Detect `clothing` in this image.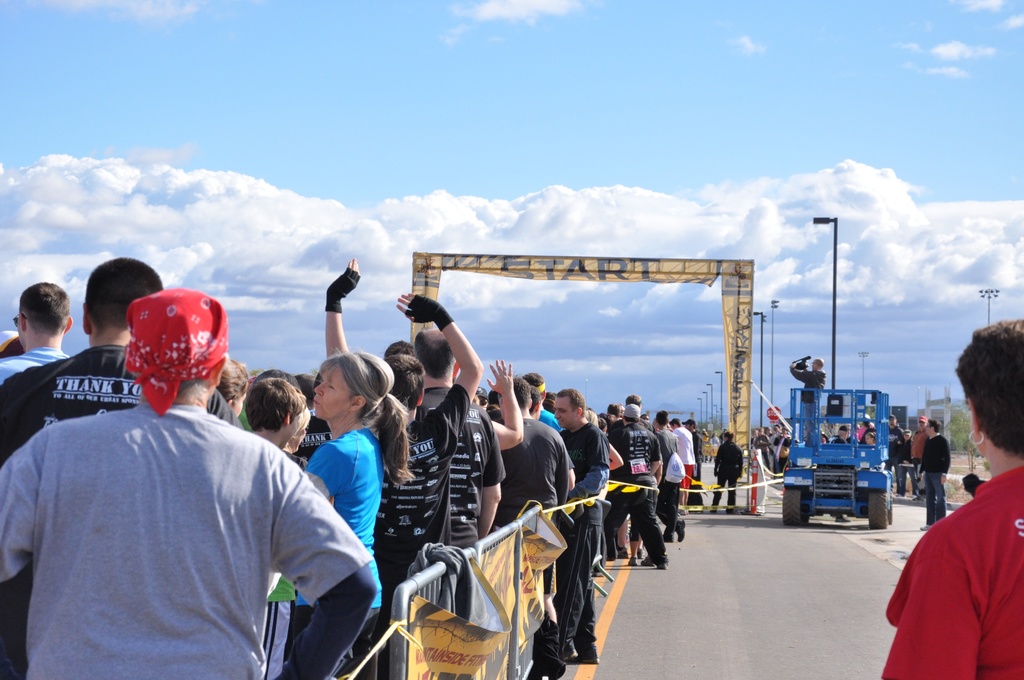
Detection: 409:379:509:549.
